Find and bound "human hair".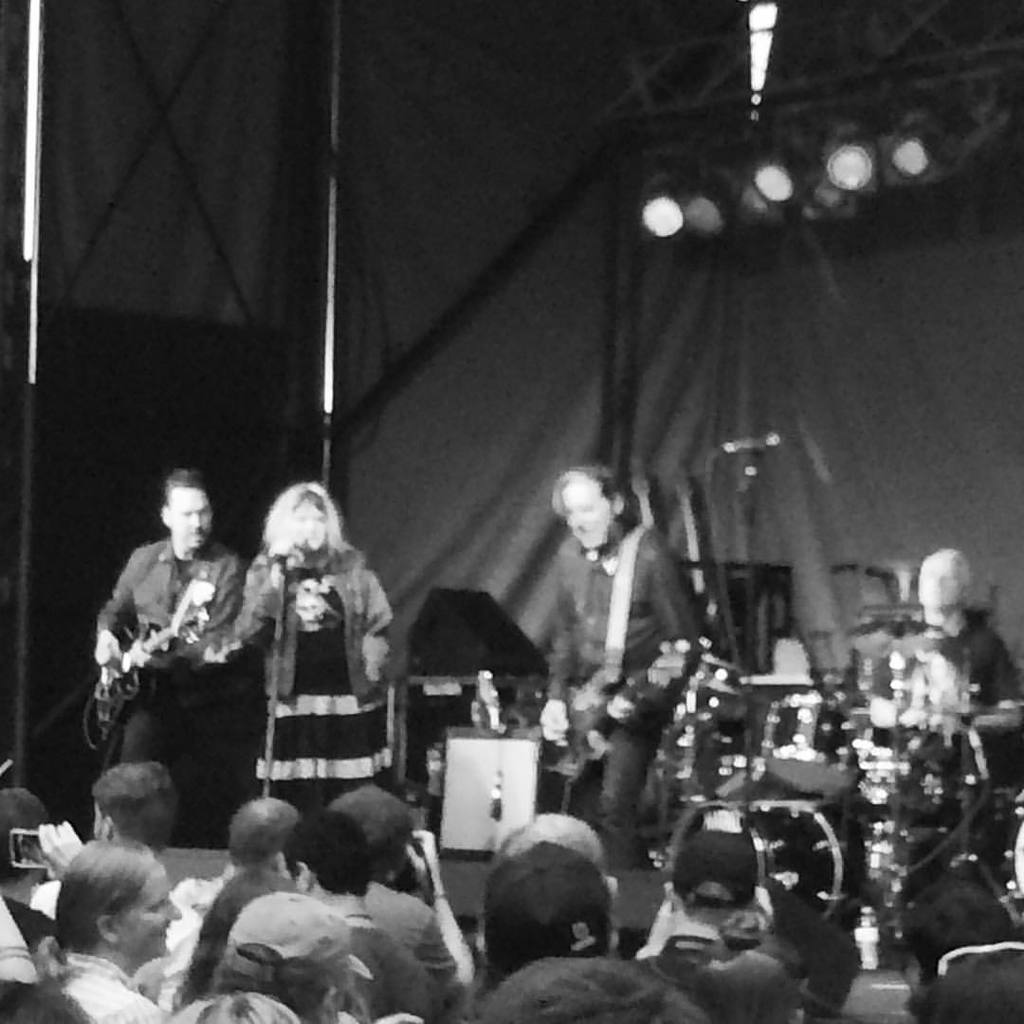
Bound: box(175, 866, 302, 1013).
